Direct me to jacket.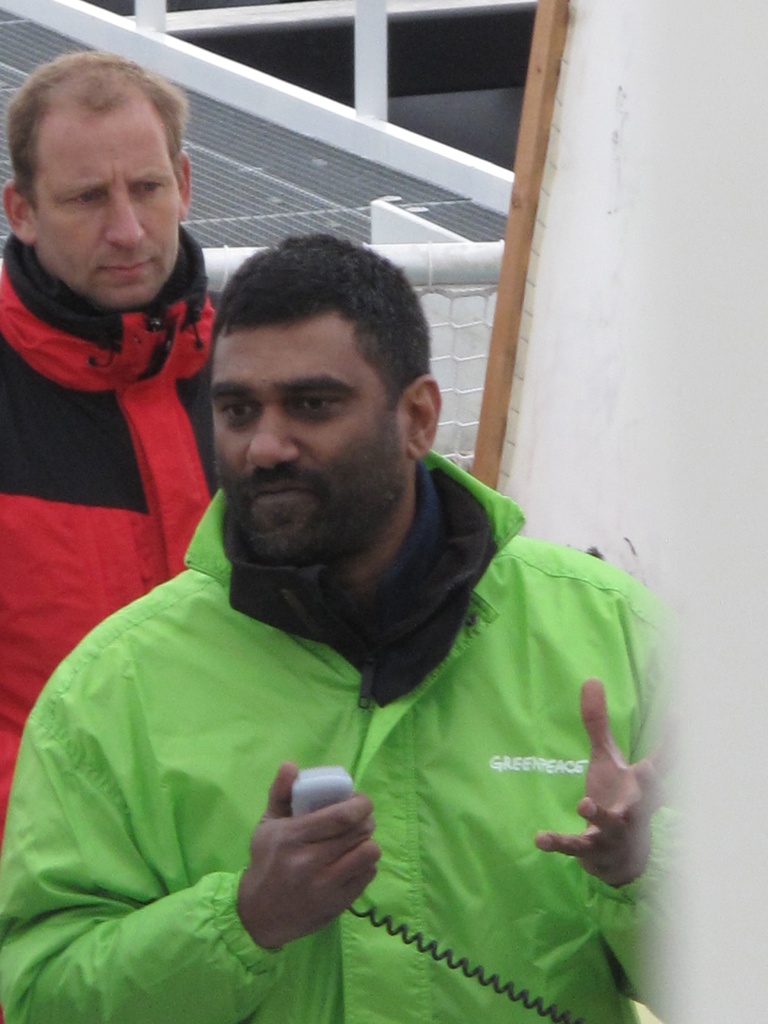
Direction: bbox=[0, 227, 227, 828].
